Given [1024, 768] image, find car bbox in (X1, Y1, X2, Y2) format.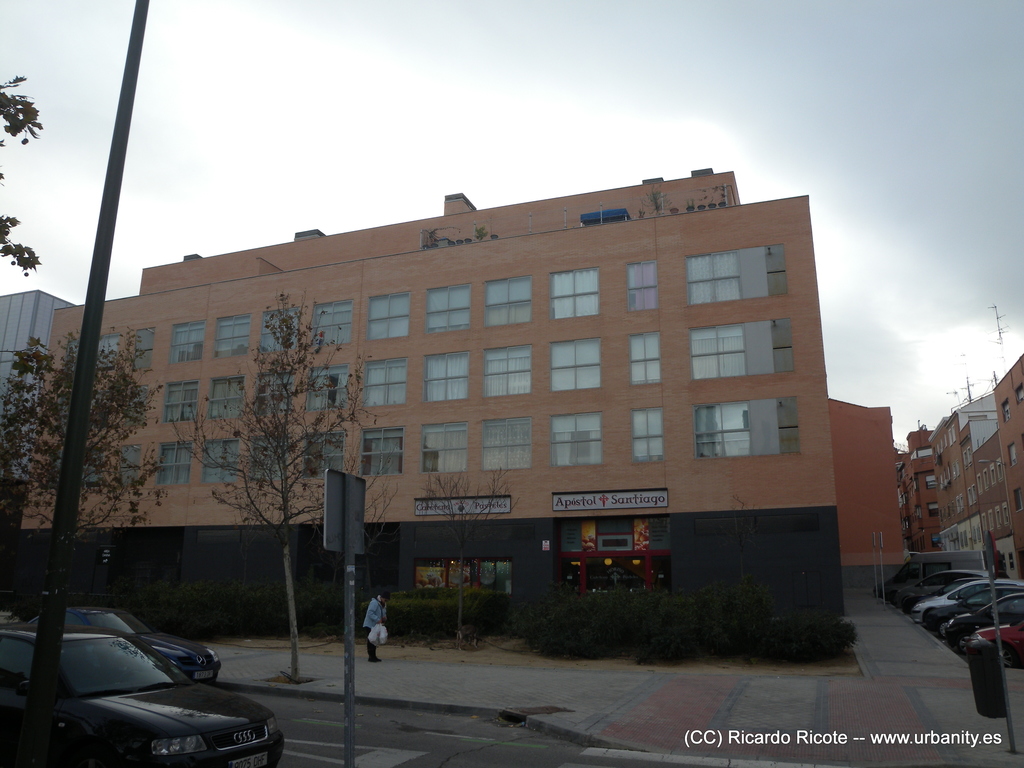
(0, 621, 287, 767).
